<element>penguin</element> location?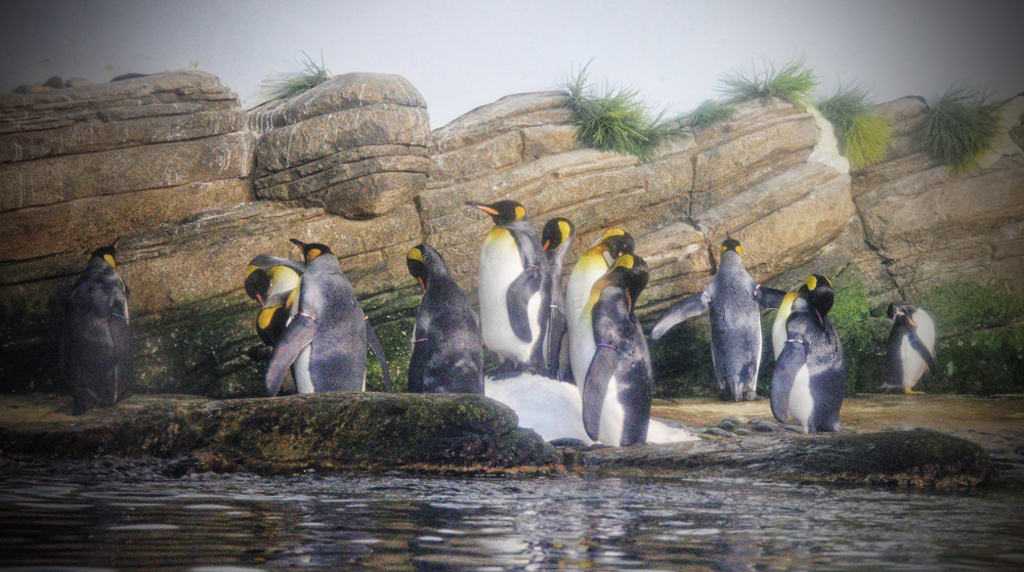
bbox(645, 234, 762, 394)
